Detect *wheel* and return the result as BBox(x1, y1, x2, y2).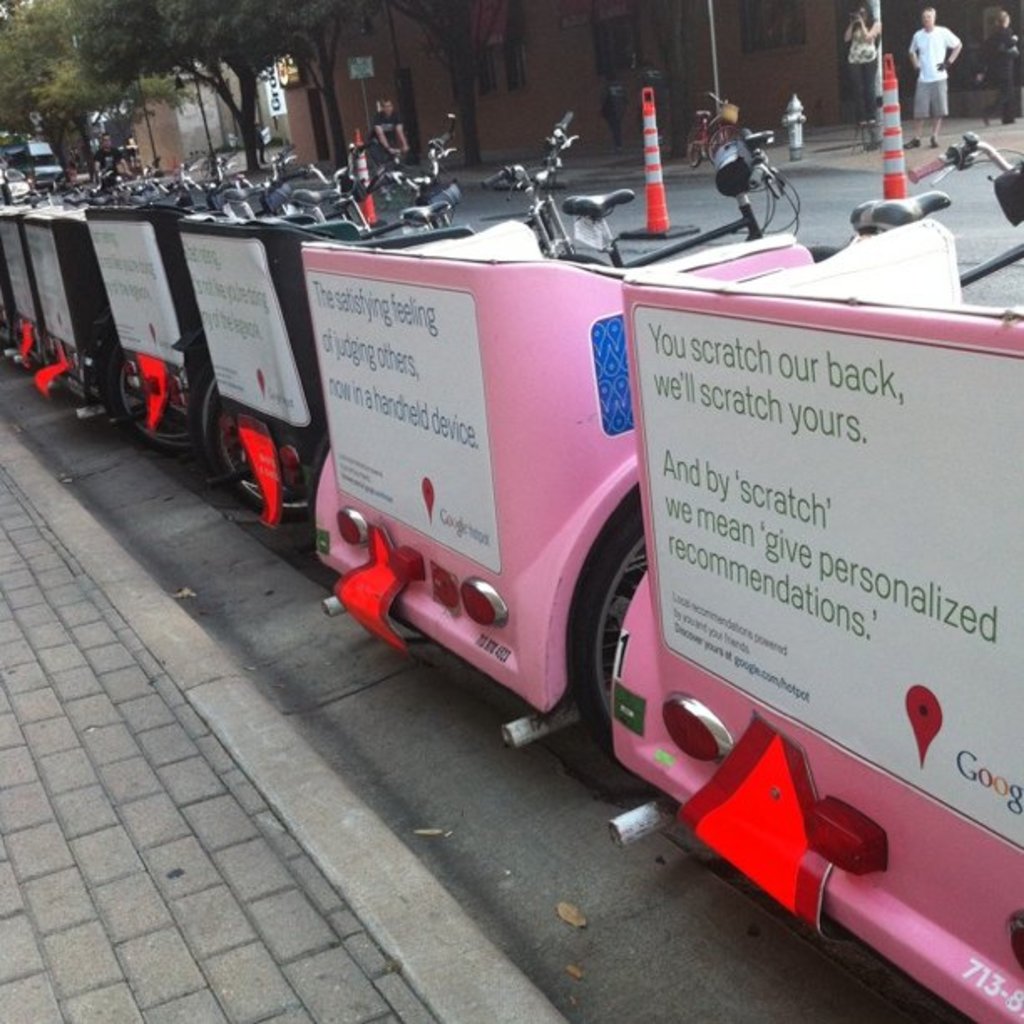
BBox(192, 348, 318, 524).
